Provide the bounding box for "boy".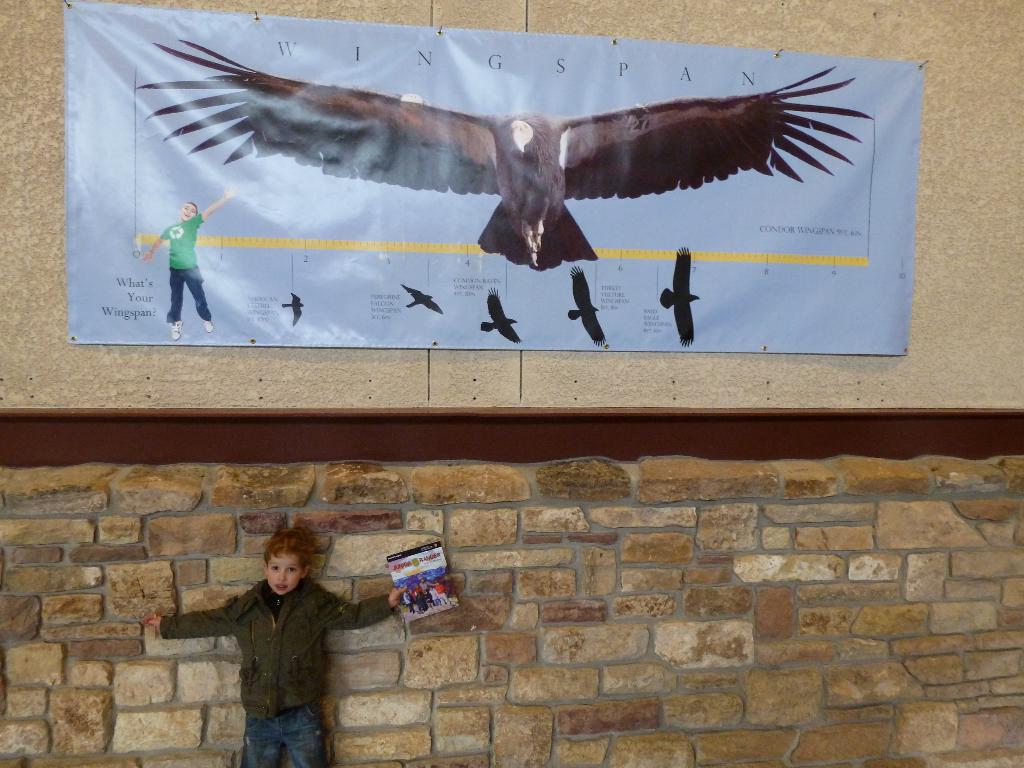
crop(141, 526, 408, 767).
